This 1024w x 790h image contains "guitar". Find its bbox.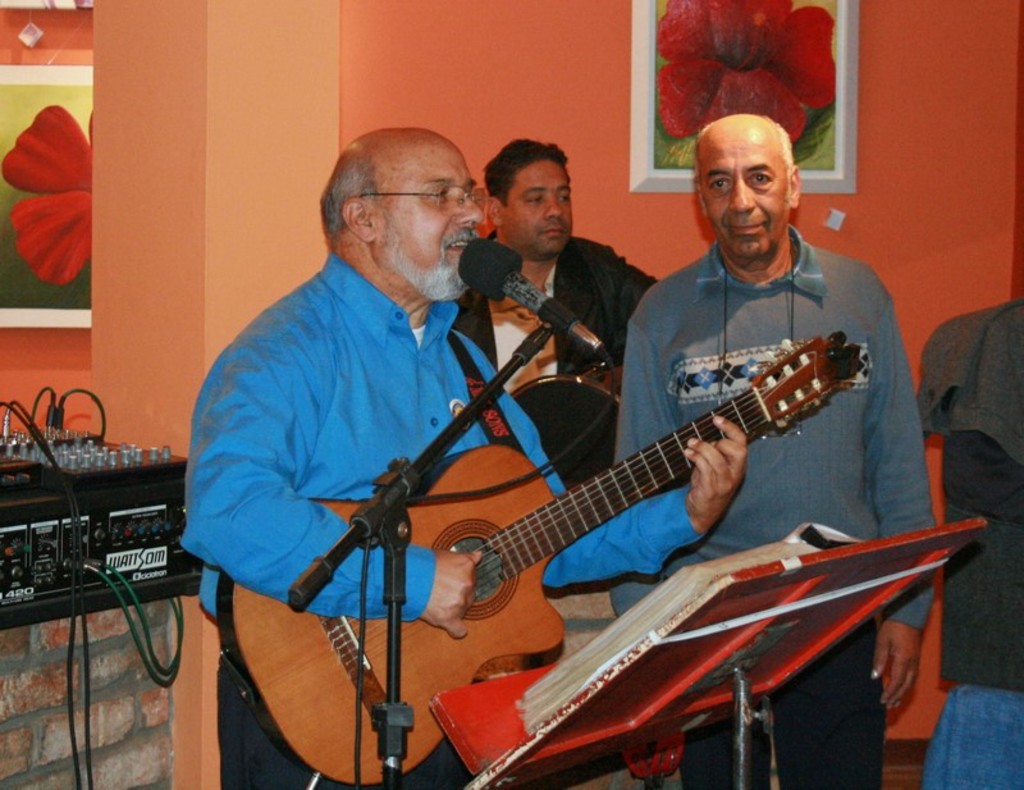
box=[218, 332, 874, 789].
